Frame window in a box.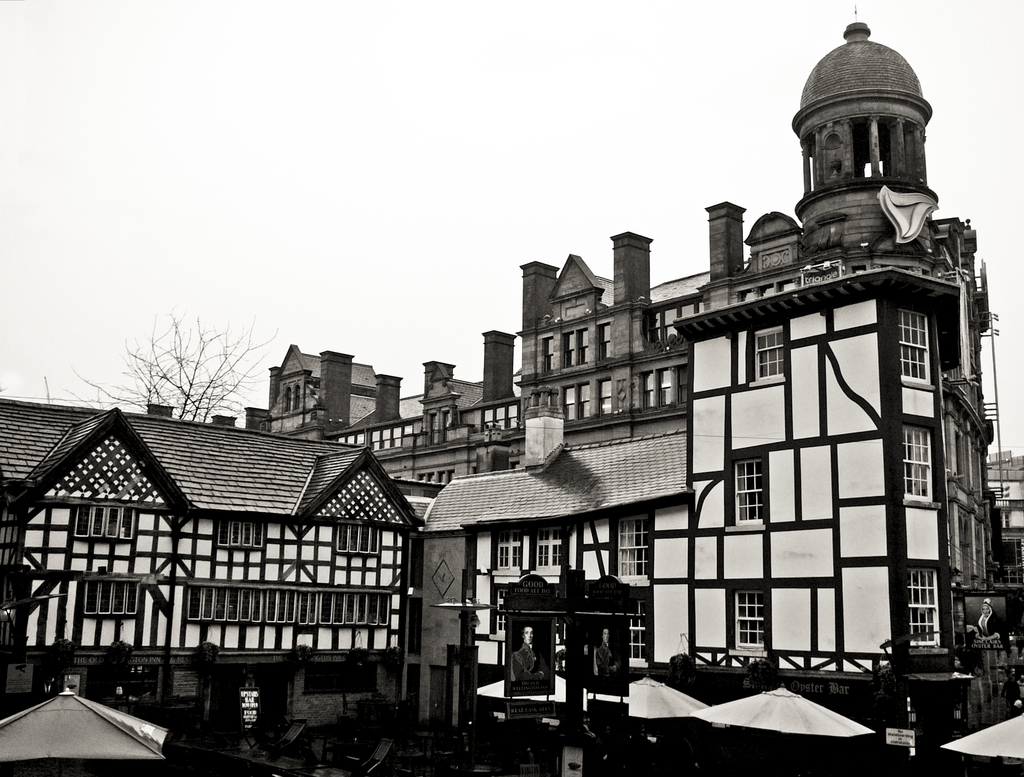
crop(534, 521, 566, 575).
